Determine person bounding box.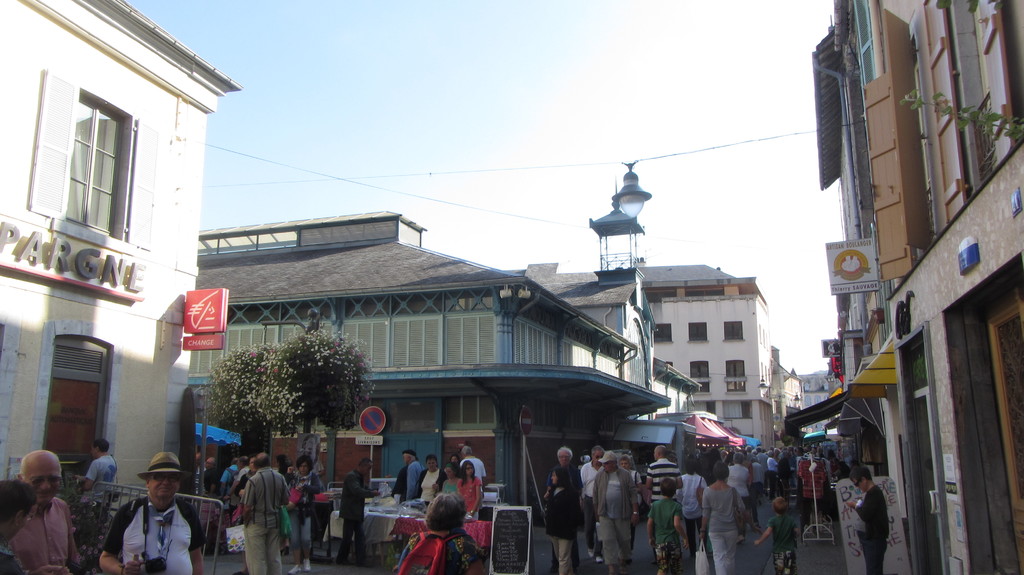
Determined: [96, 450, 205, 574].
